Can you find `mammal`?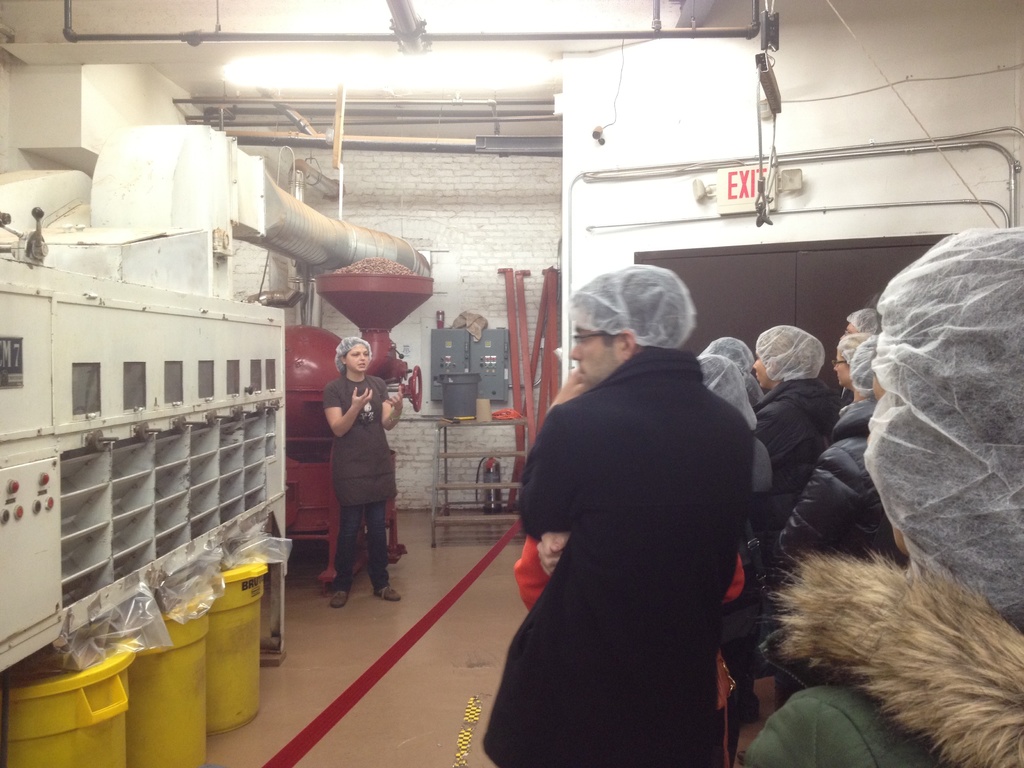
Yes, bounding box: 758:321:851:725.
